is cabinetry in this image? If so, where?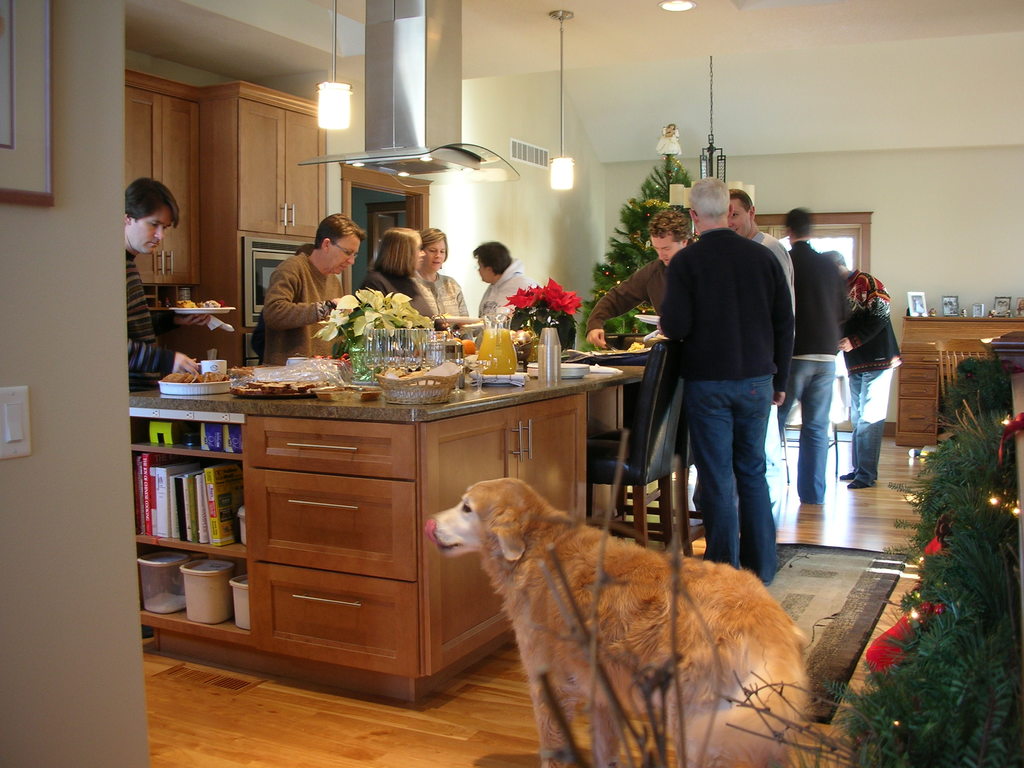
Yes, at [120, 73, 346, 364].
